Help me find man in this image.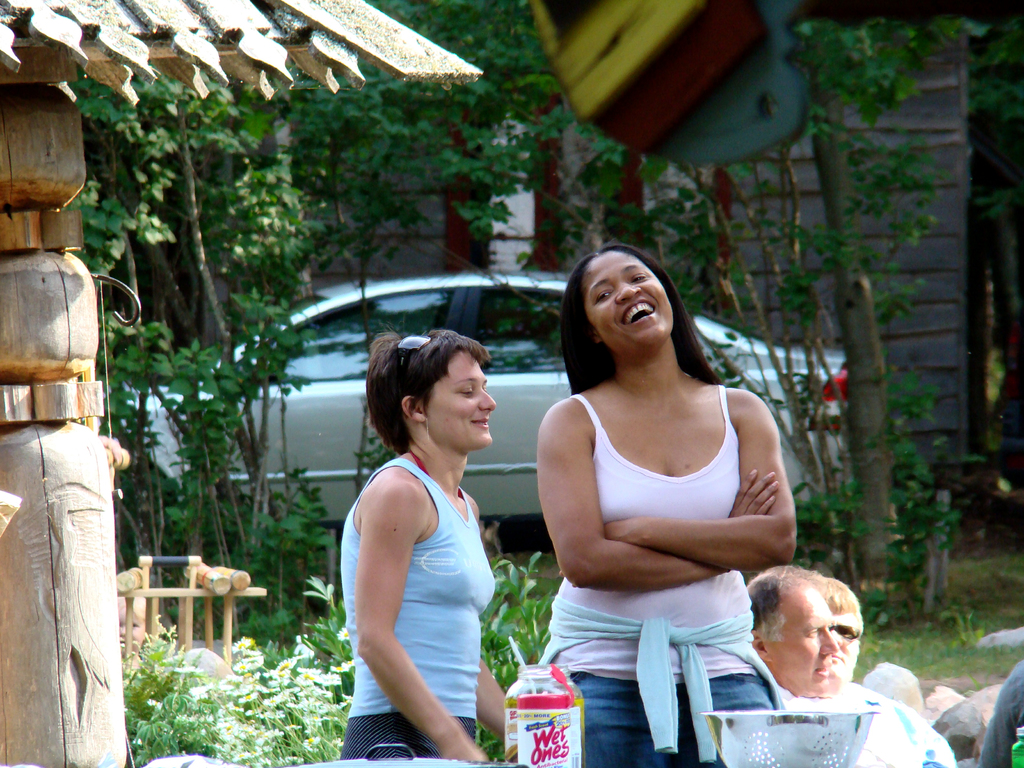
Found it: left=817, top=577, right=954, bottom=767.
